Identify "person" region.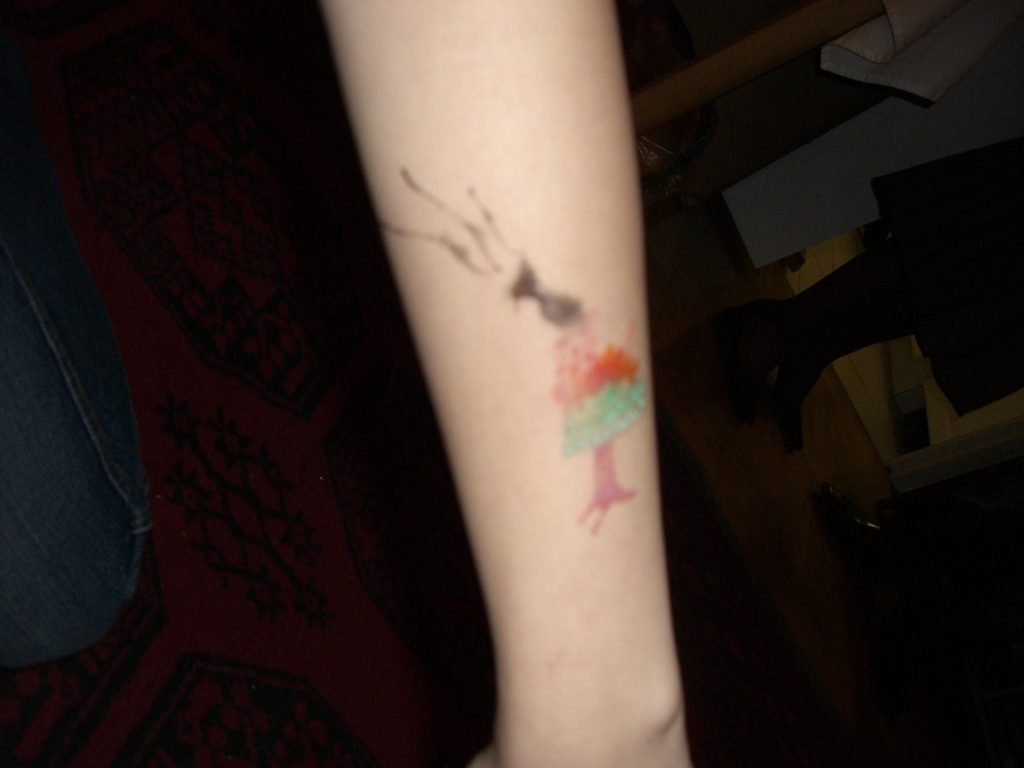
Region: 195/75/912/767.
